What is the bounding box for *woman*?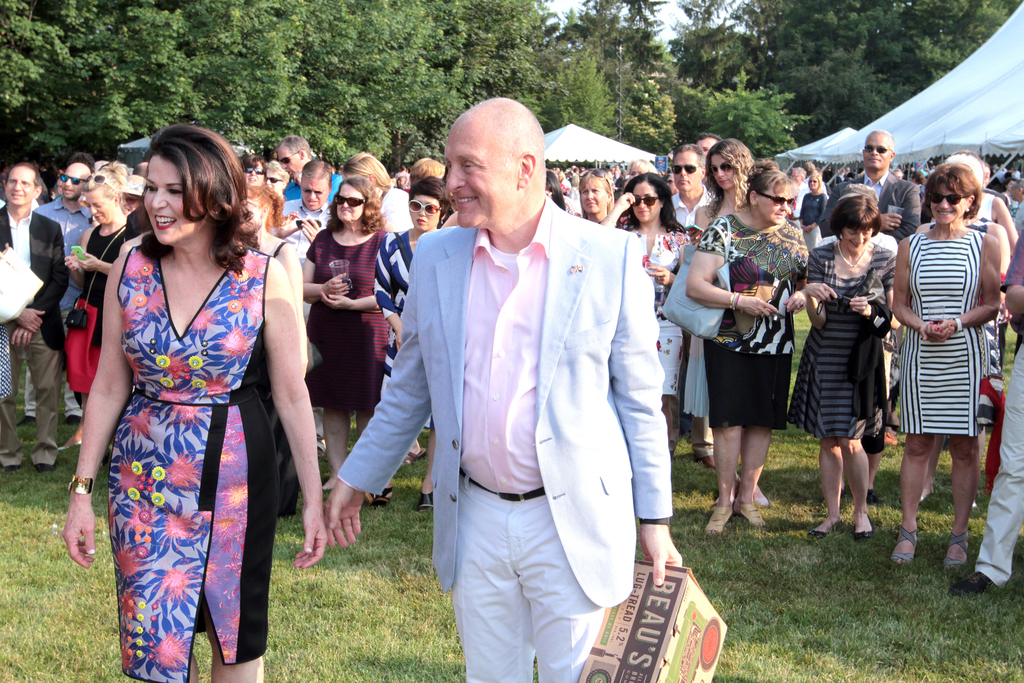
Rect(693, 141, 758, 467).
